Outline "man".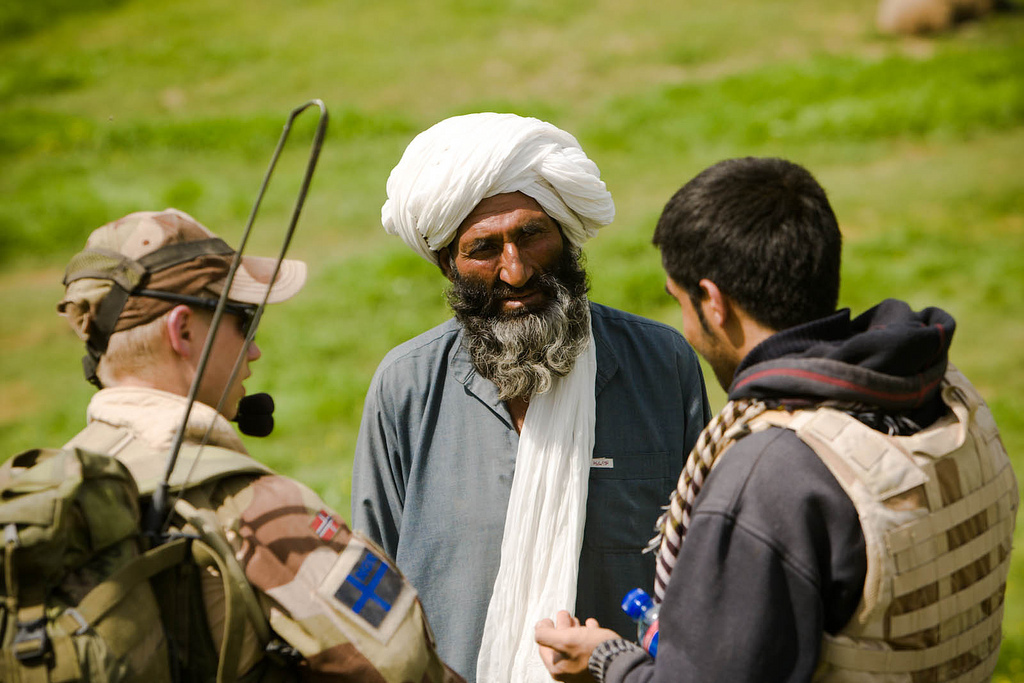
Outline: 57:213:447:682.
